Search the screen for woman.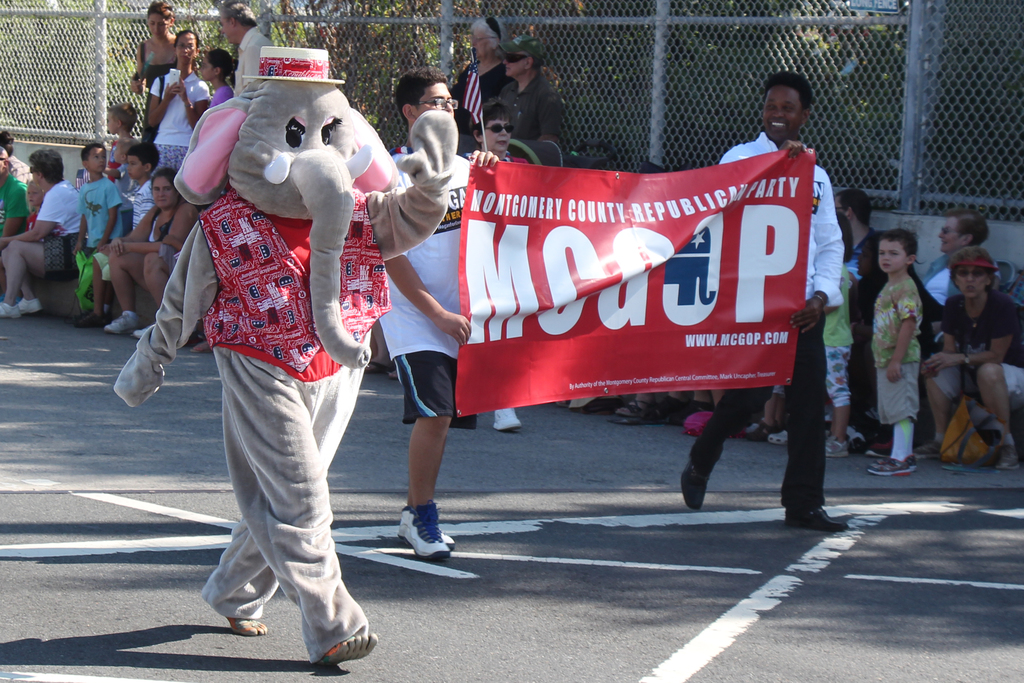
Found at locate(472, 99, 530, 429).
